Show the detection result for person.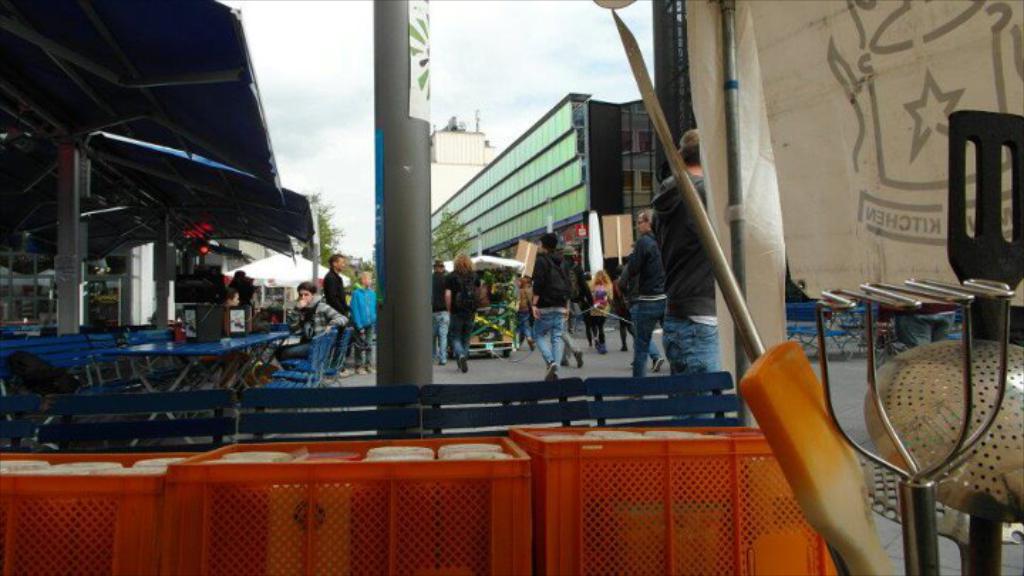
[431,255,447,358].
